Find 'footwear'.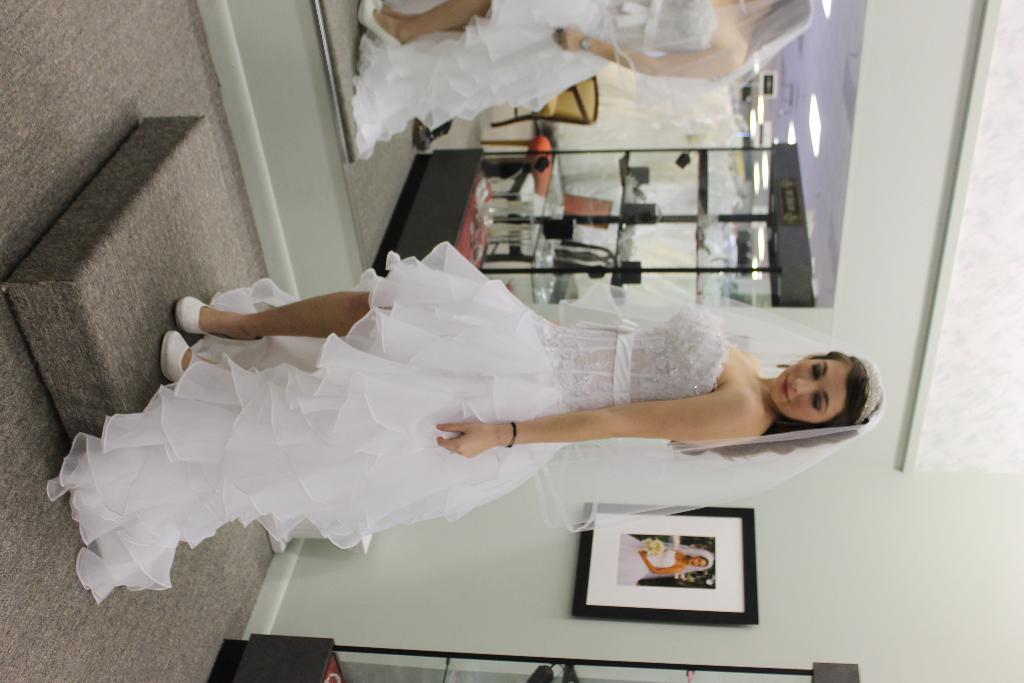
box(356, 0, 399, 51).
